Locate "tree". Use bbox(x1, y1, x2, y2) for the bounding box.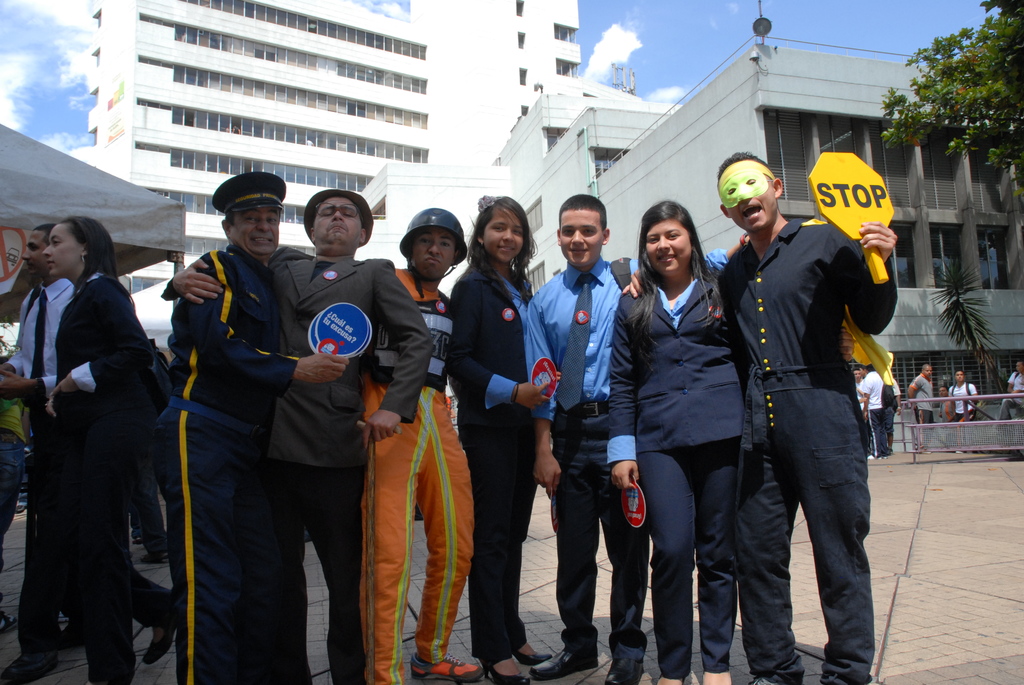
bbox(888, 0, 1023, 185).
